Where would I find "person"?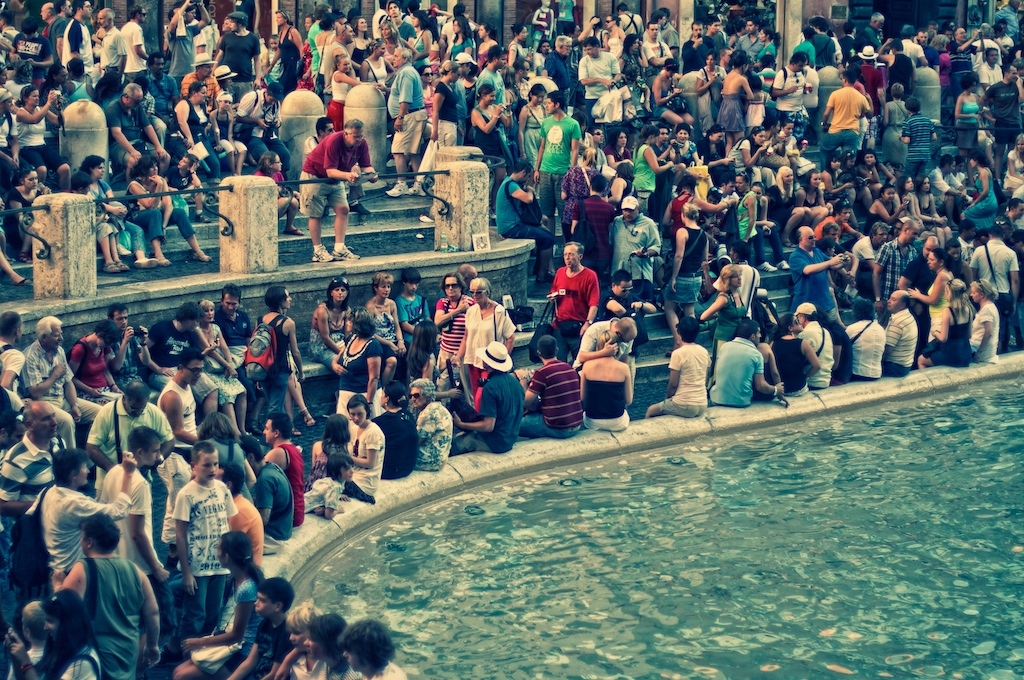
At <box>710,239,763,313</box>.
